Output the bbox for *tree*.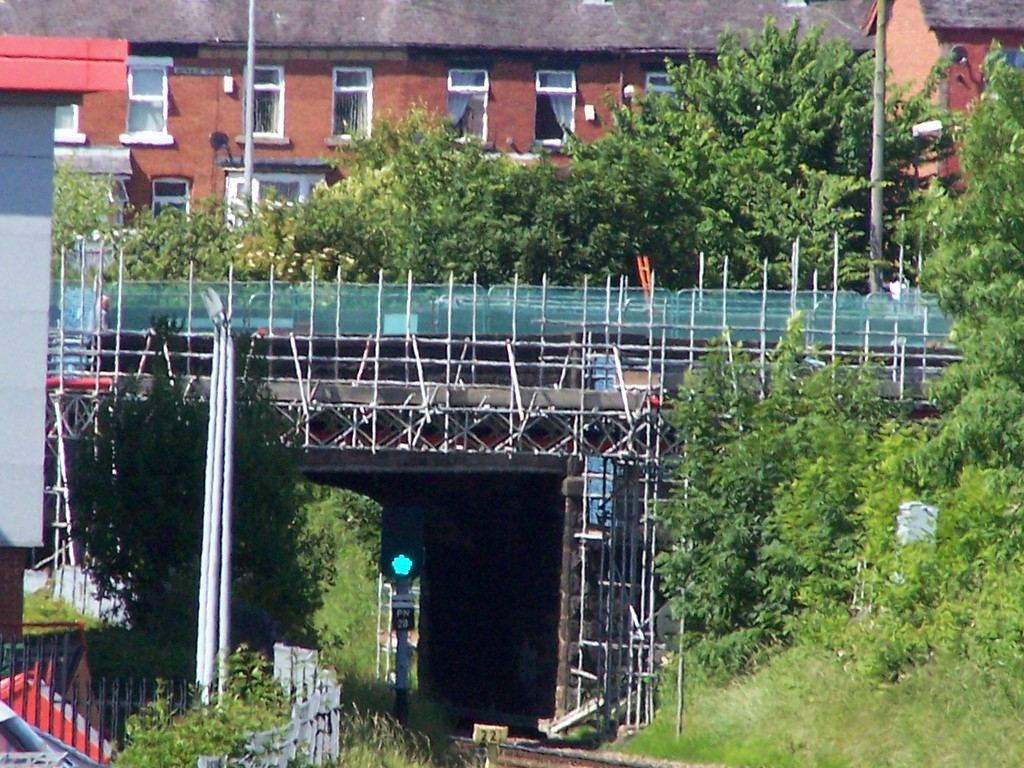
box=[65, 286, 381, 712].
